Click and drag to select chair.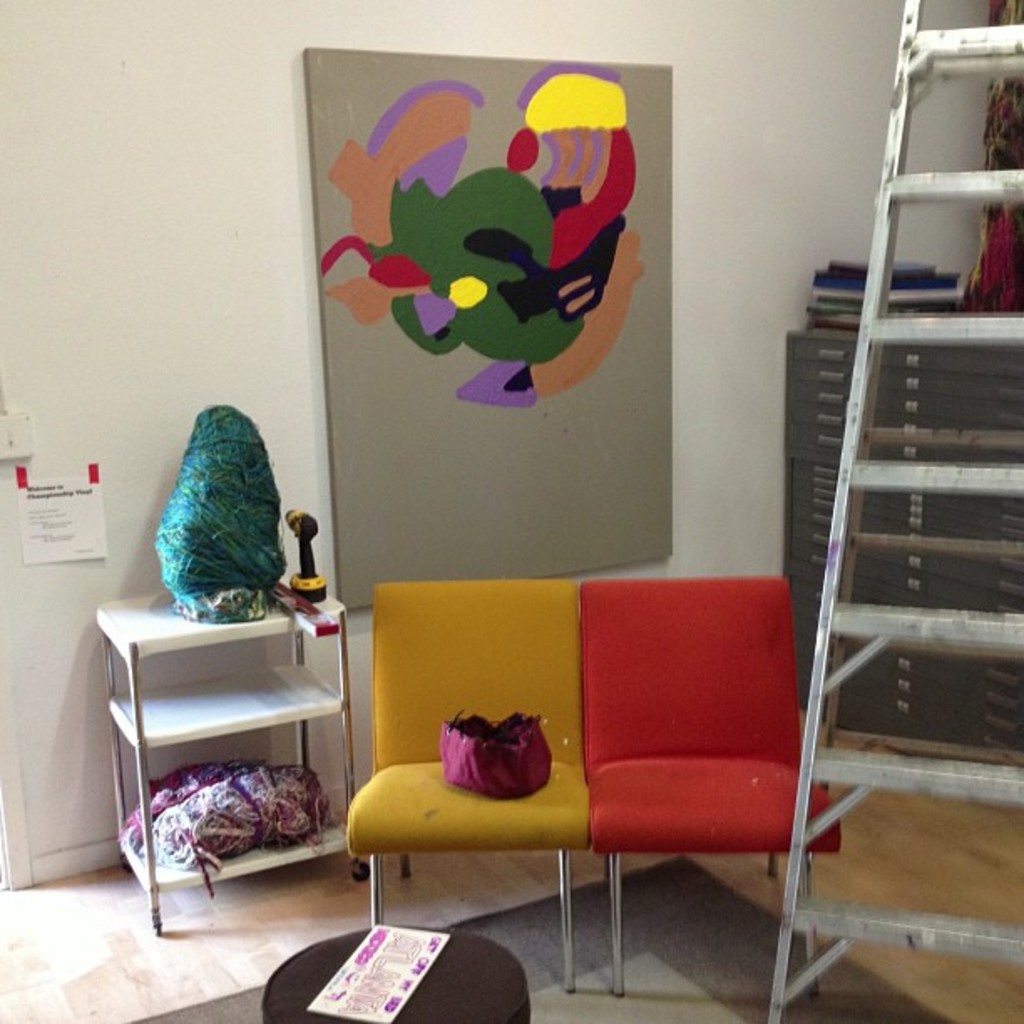
Selection: (581,571,842,1007).
